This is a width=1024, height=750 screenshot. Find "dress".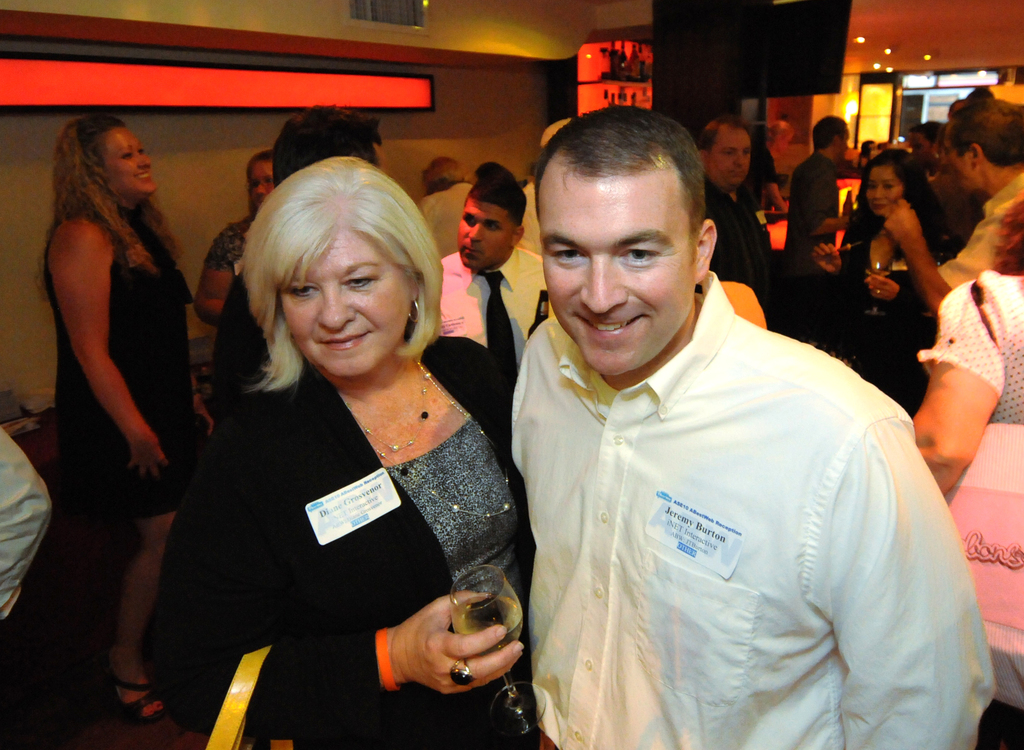
Bounding box: BBox(43, 180, 180, 583).
